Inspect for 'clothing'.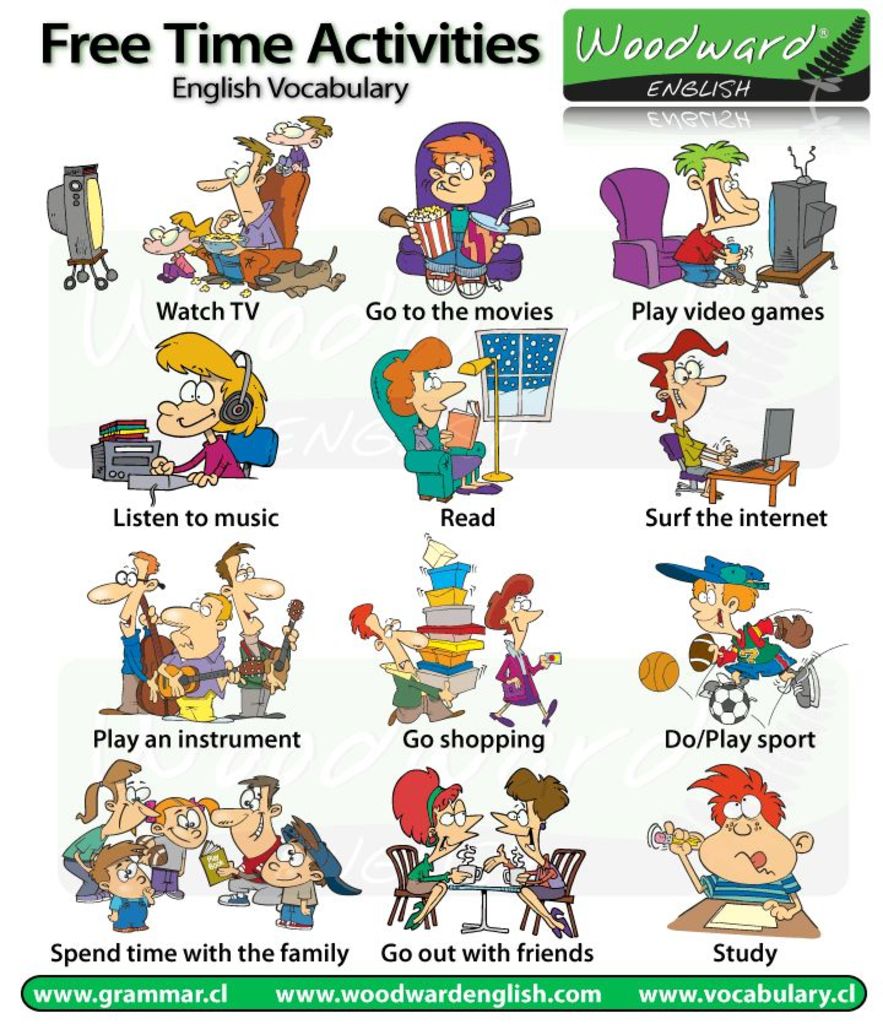
Inspection: Rect(120, 639, 152, 697).
